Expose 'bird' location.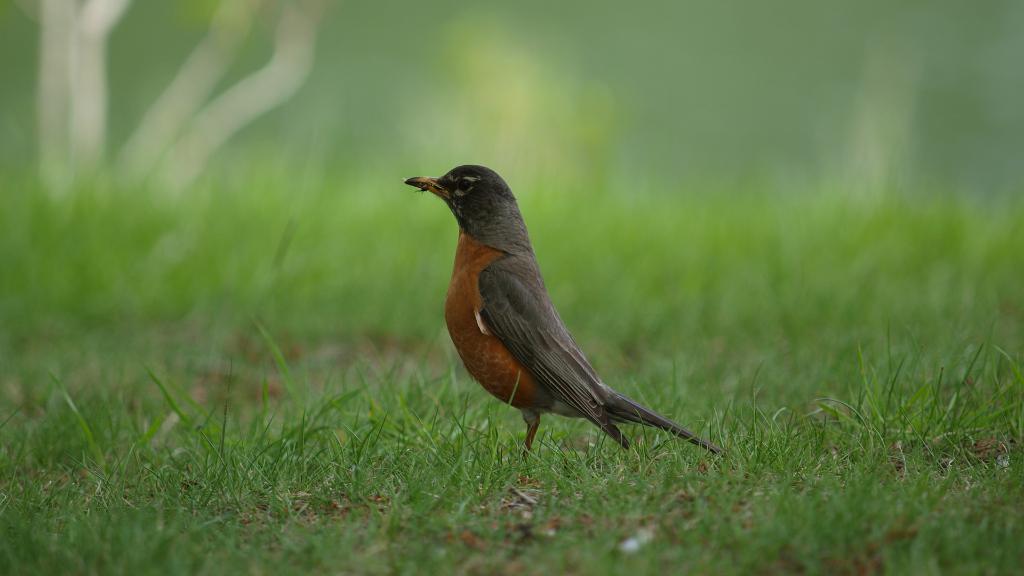
Exposed at x1=393 y1=158 x2=730 y2=463.
